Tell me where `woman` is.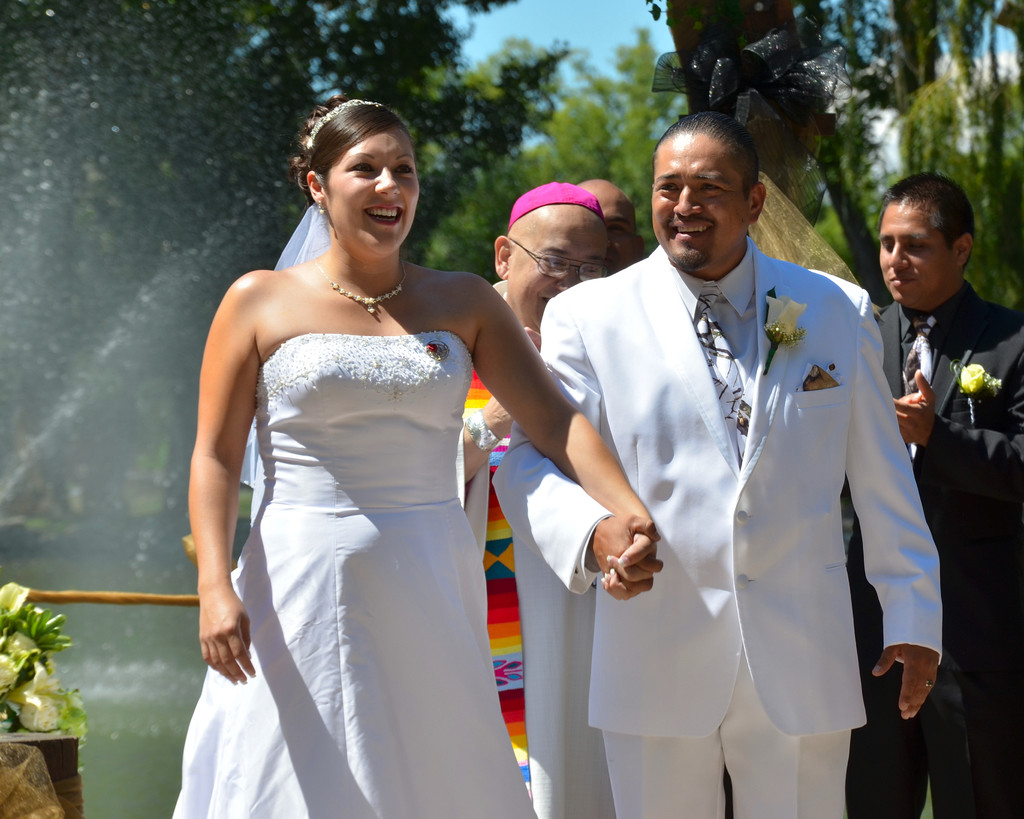
`woman` is at l=223, t=152, r=618, b=818.
